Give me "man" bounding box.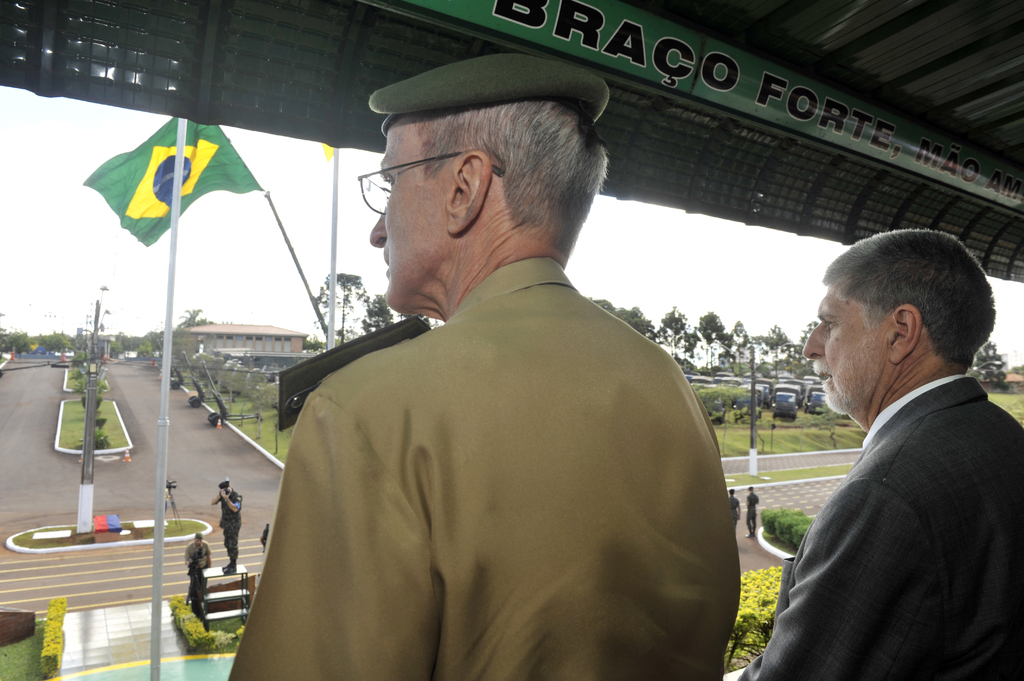
detection(179, 528, 211, 570).
